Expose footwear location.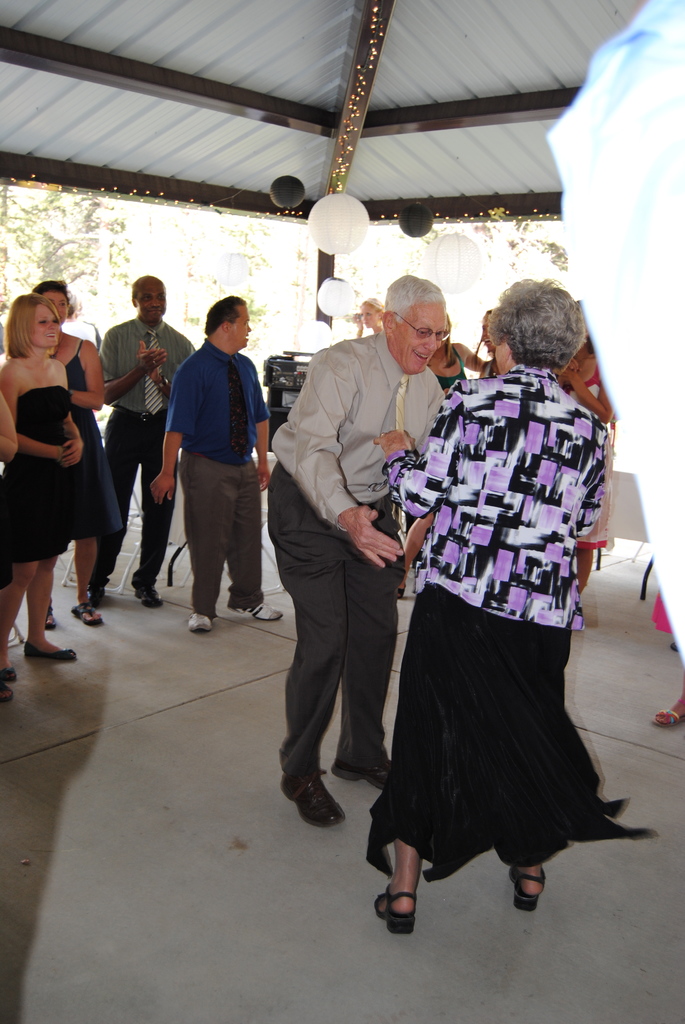
Exposed at x1=70 y1=602 x2=101 y2=628.
